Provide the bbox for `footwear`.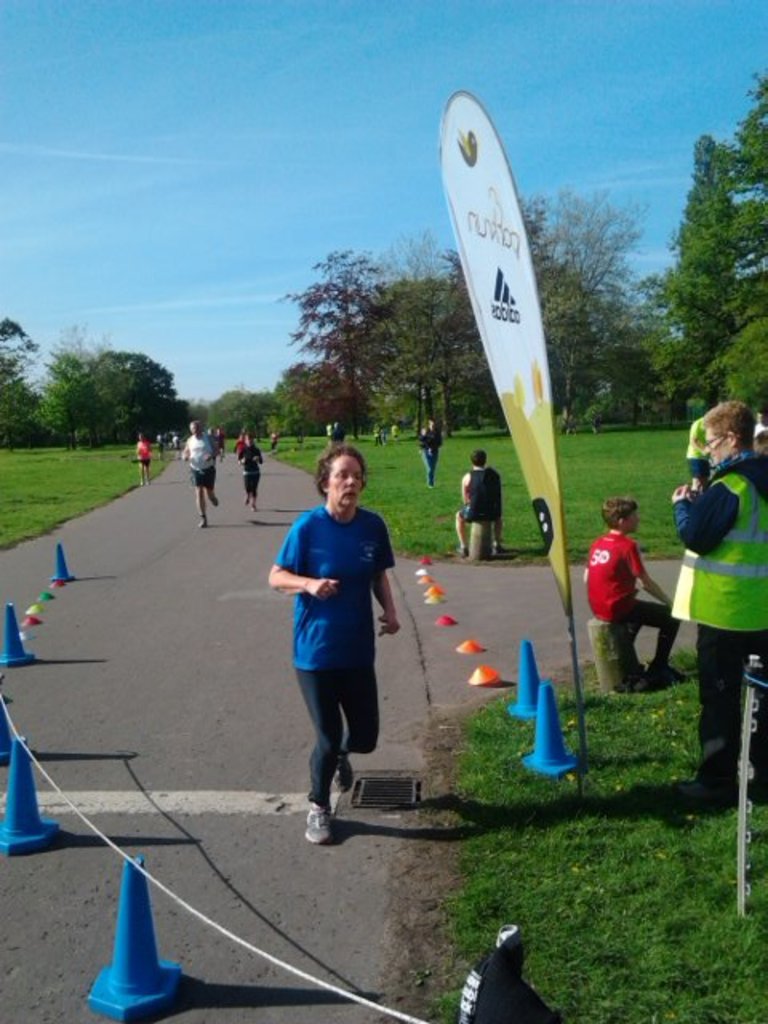
box(648, 661, 688, 686).
